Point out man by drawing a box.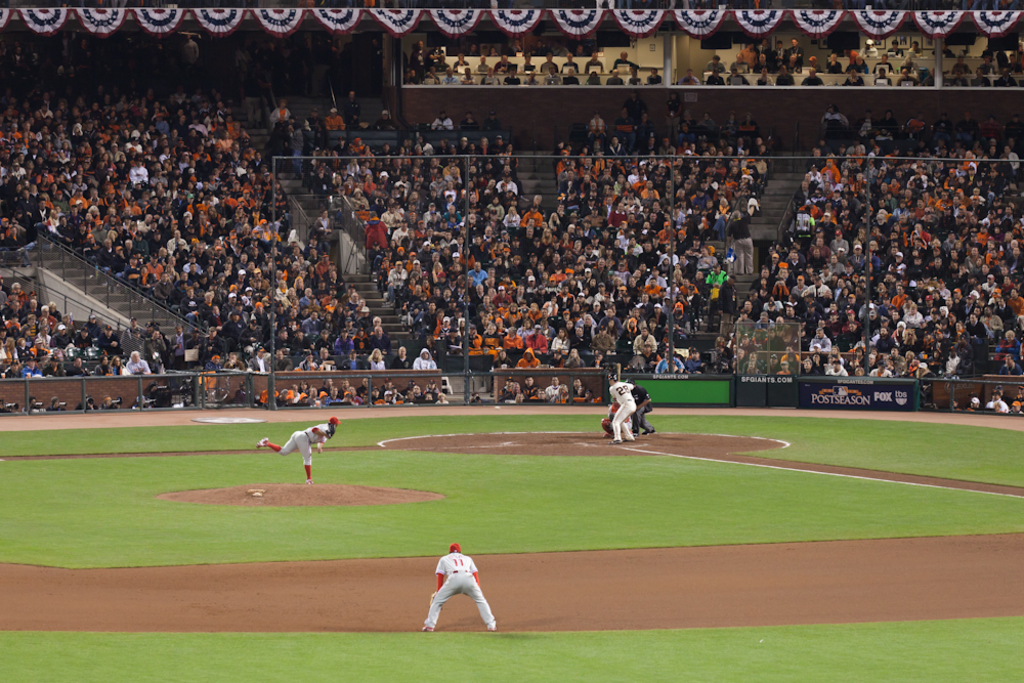
(x1=633, y1=378, x2=653, y2=435).
